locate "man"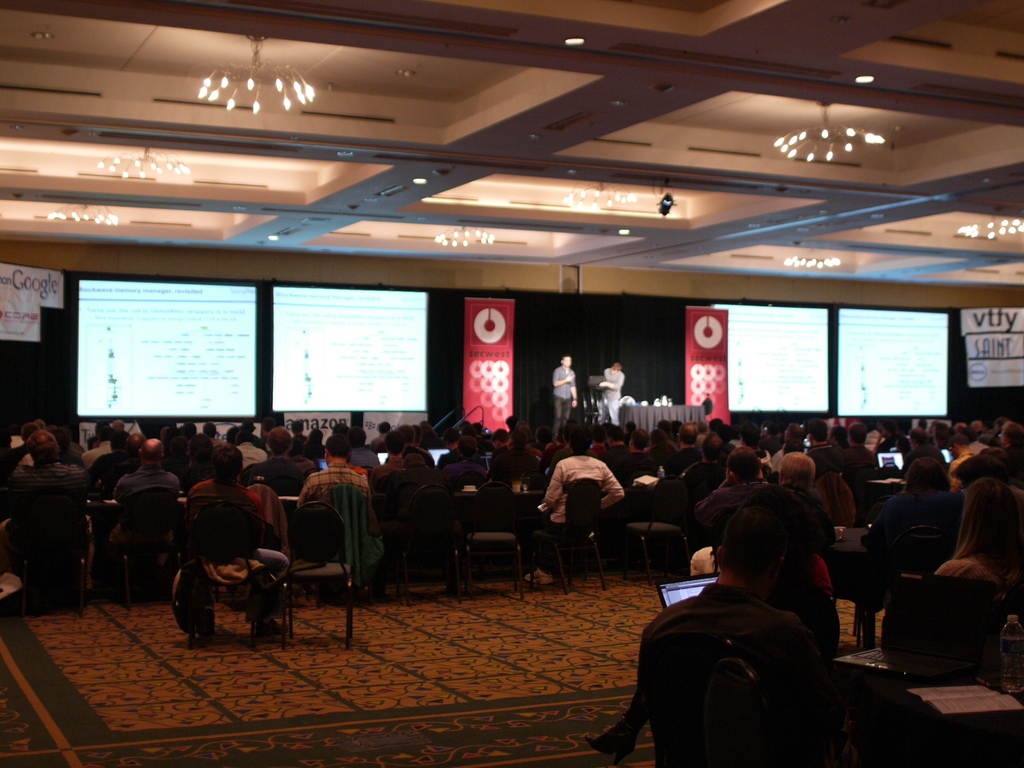
detection(109, 434, 180, 582)
